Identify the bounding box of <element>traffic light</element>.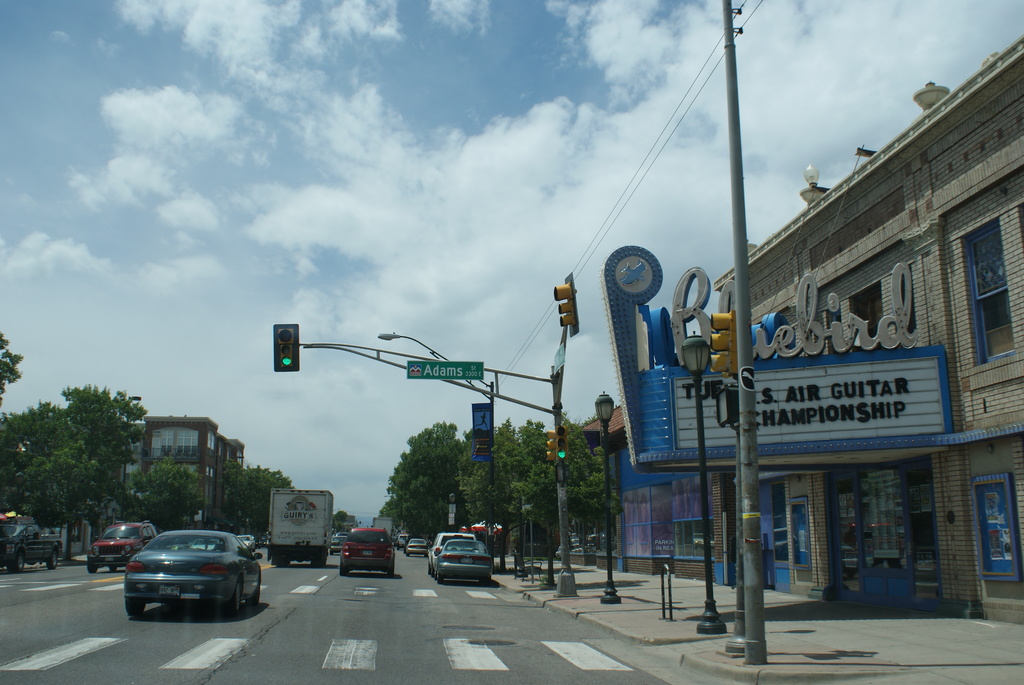
Rect(546, 430, 556, 461).
